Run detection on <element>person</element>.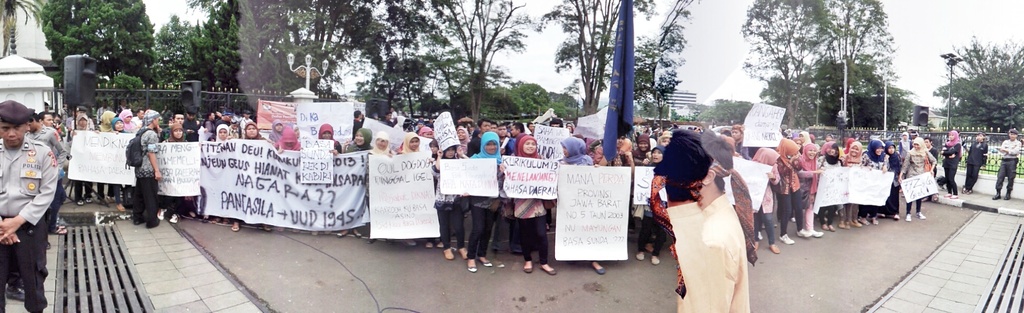
Result: detection(468, 132, 504, 268).
